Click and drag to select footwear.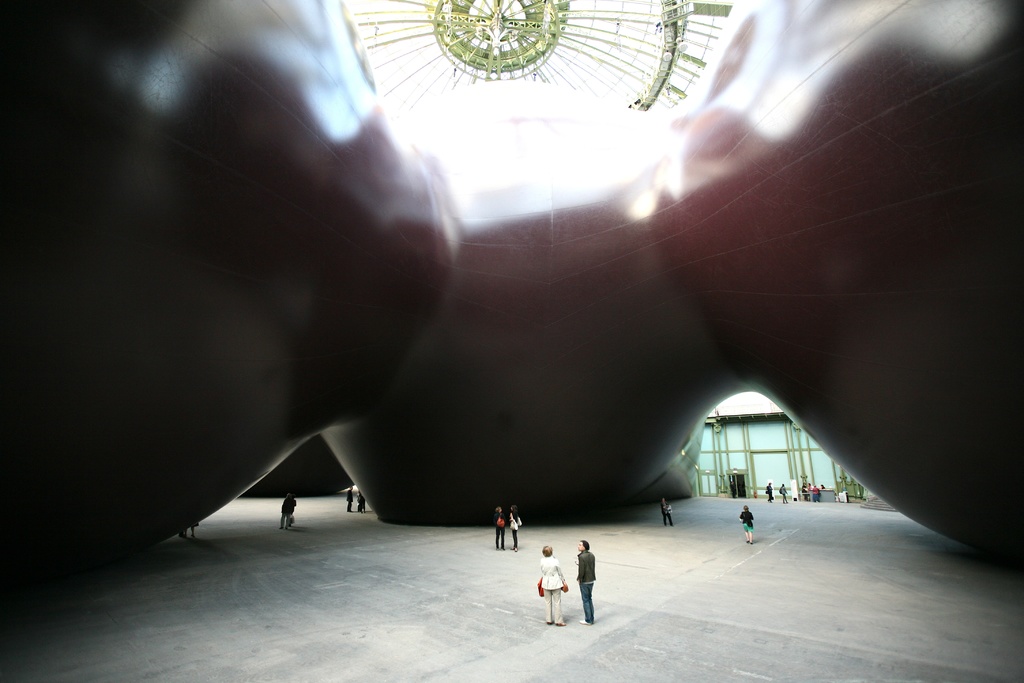
Selection: region(576, 616, 592, 626).
